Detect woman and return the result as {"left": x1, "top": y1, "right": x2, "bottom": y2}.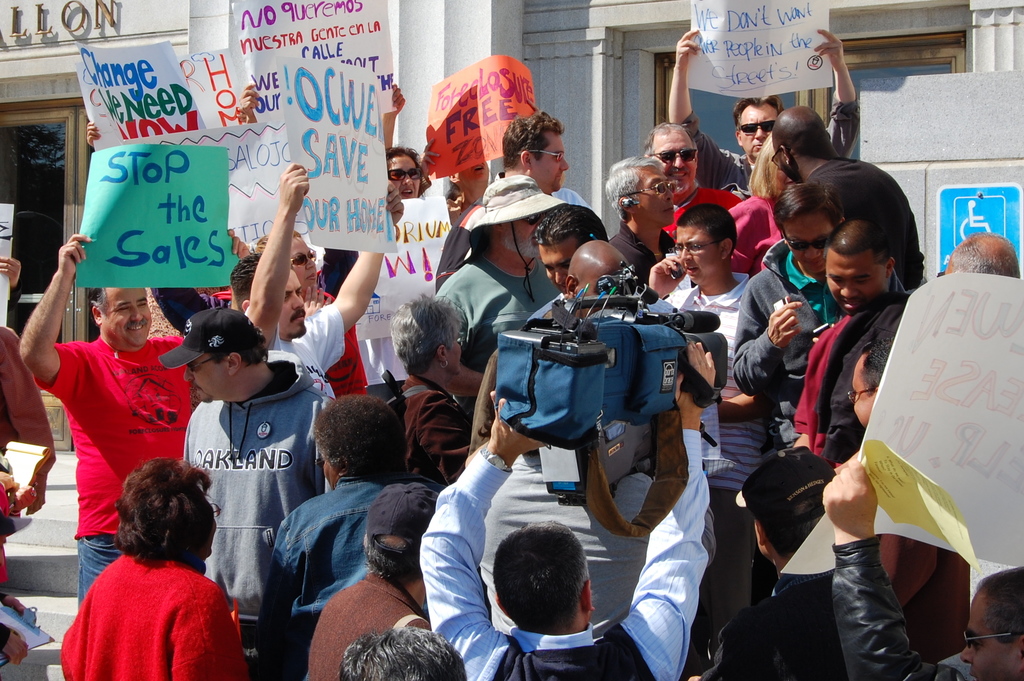
{"left": 390, "top": 293, "right": 475, "bottom": 486}.
